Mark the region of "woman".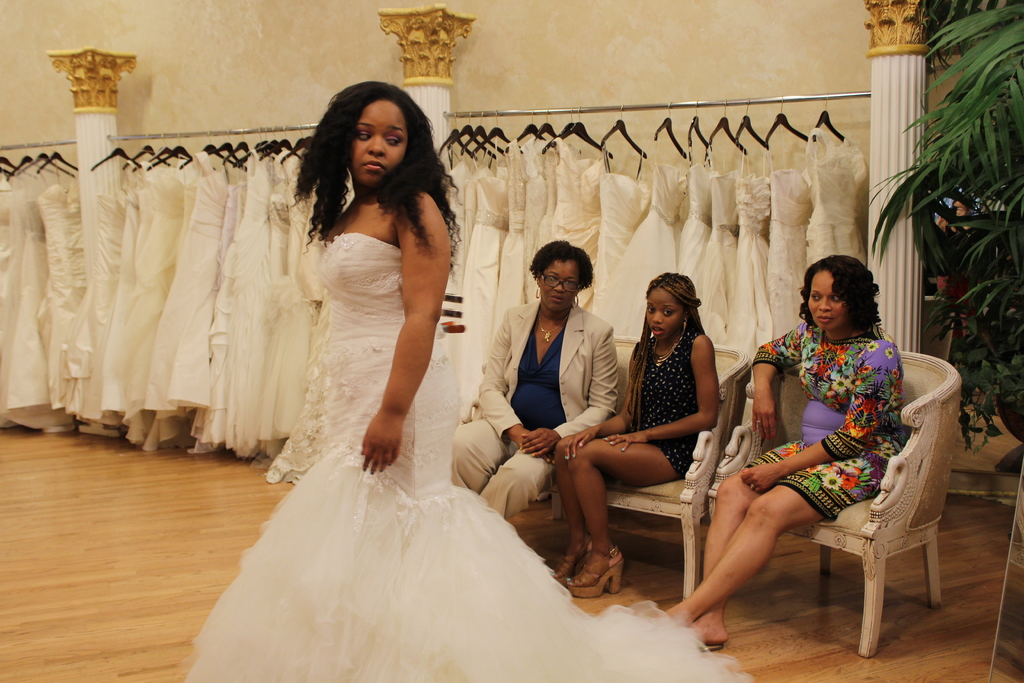
Region: [left=197, top=90, right=538, bottom=682].
